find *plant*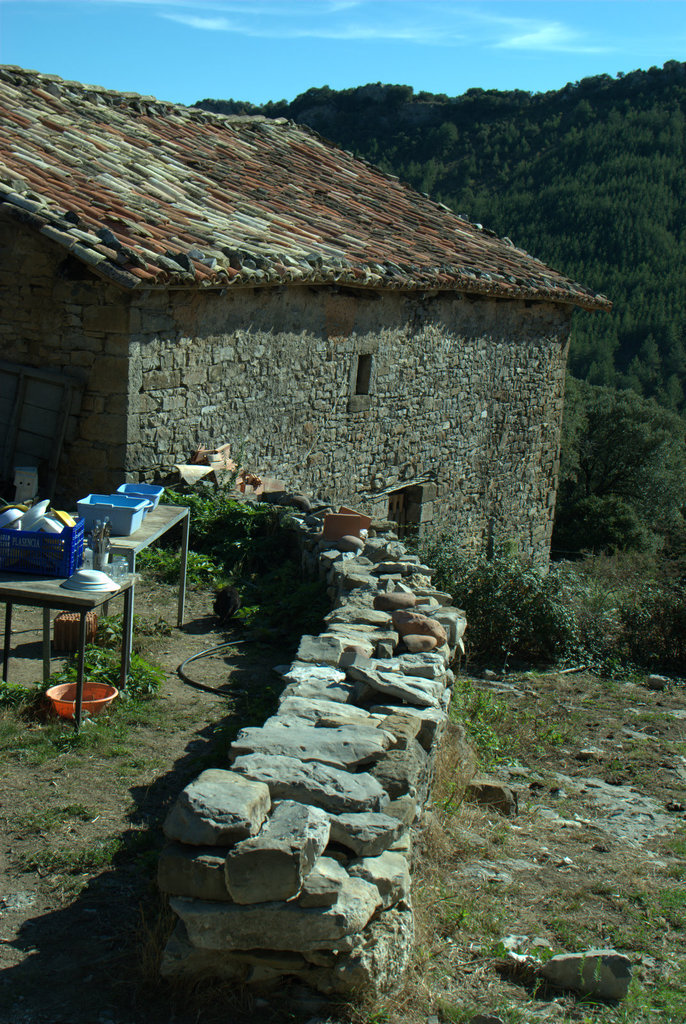
crop(598, 572, 685, 678)
